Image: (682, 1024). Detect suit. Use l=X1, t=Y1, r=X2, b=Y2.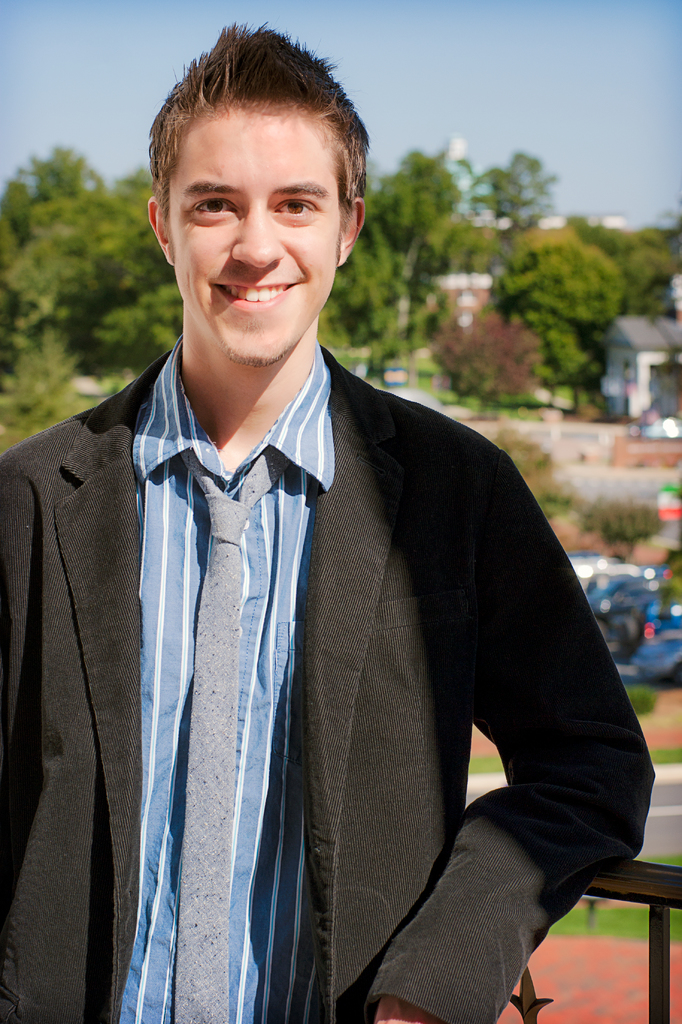
l=45, t=195, r=625, b=1023.
